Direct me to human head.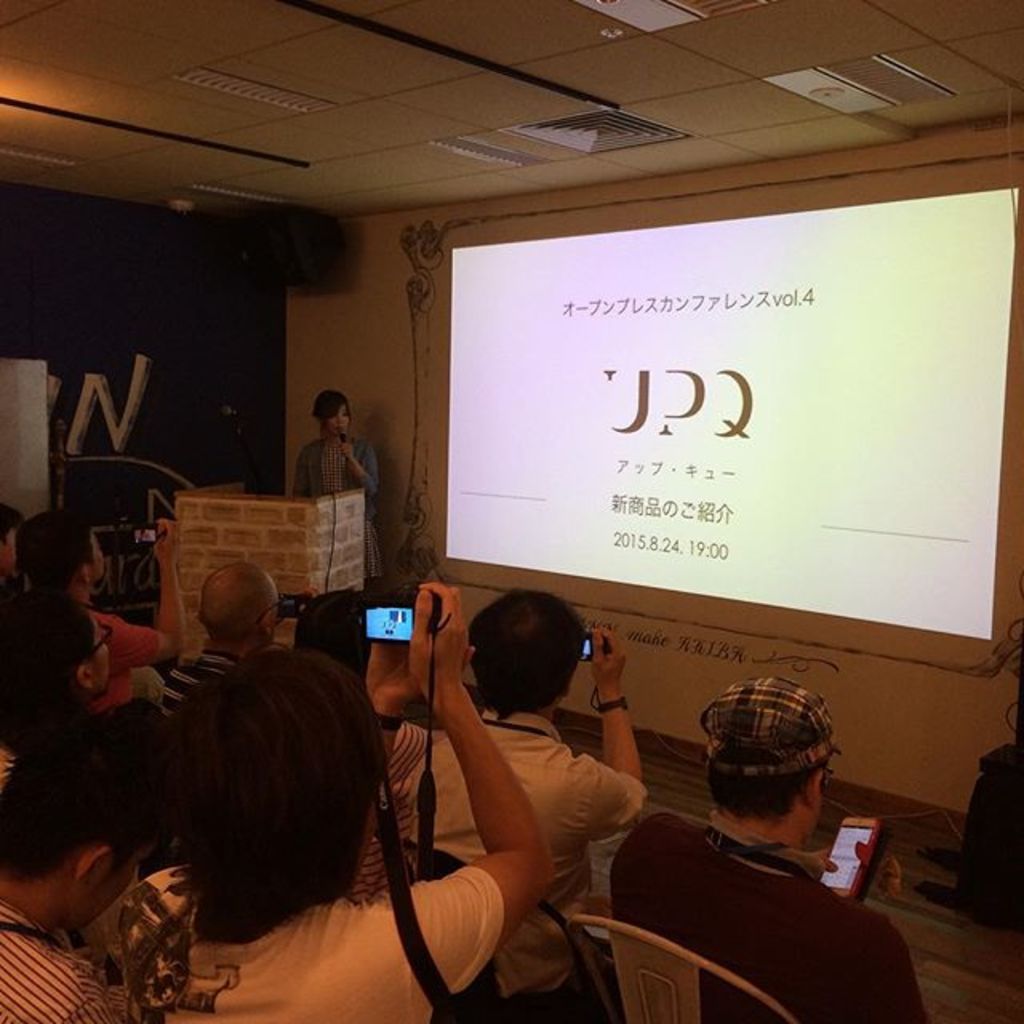
Direction: crop(203, 566, 286, 643).
